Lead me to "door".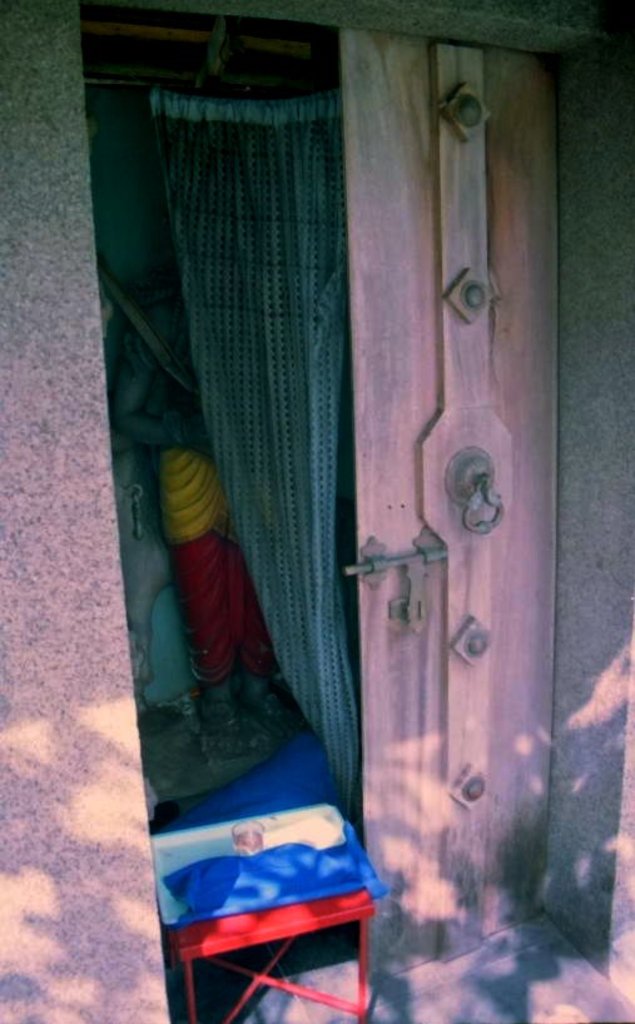
Lead to bbox=(367, 10, 546, 888).
